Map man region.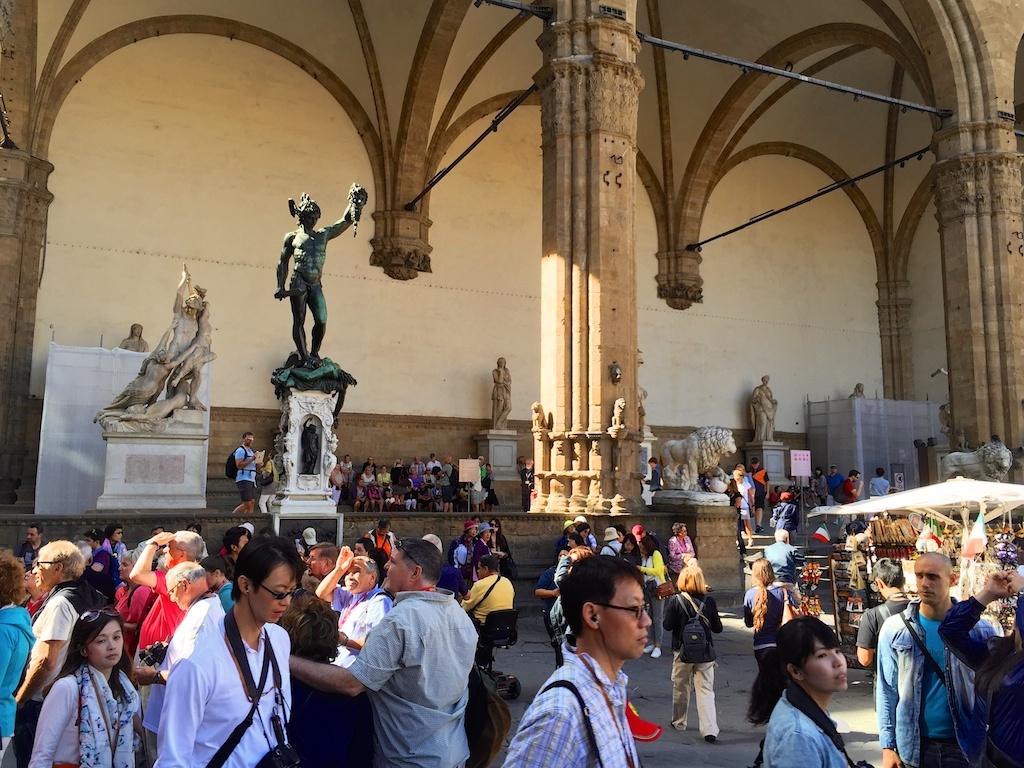
Mapped to crop(761, 525, 808, 603).
